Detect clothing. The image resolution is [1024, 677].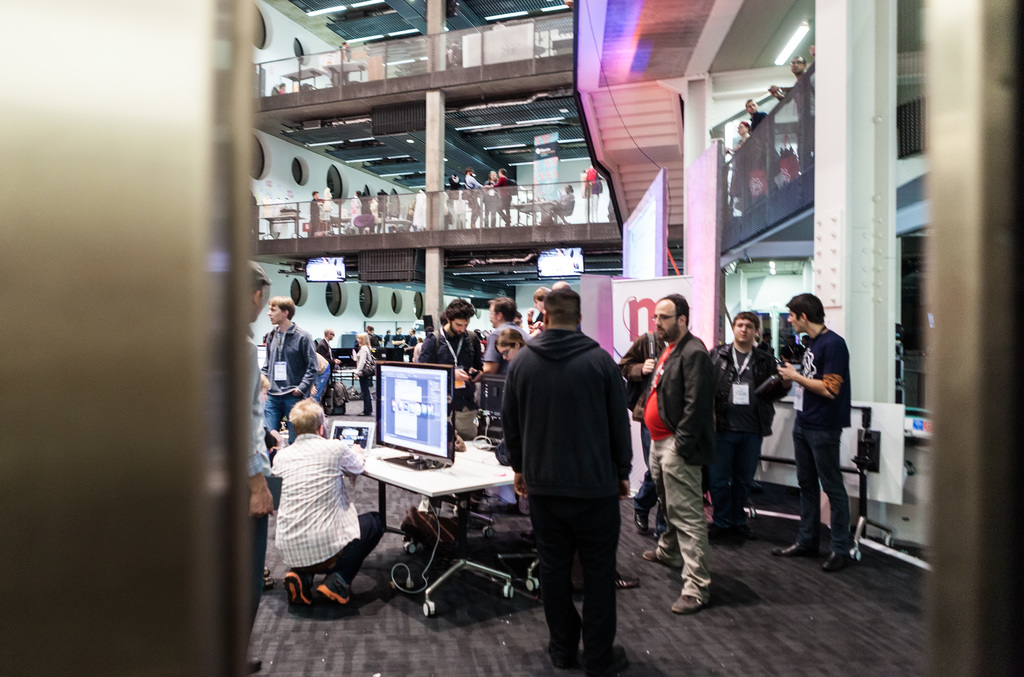
(266,323,317,431).
